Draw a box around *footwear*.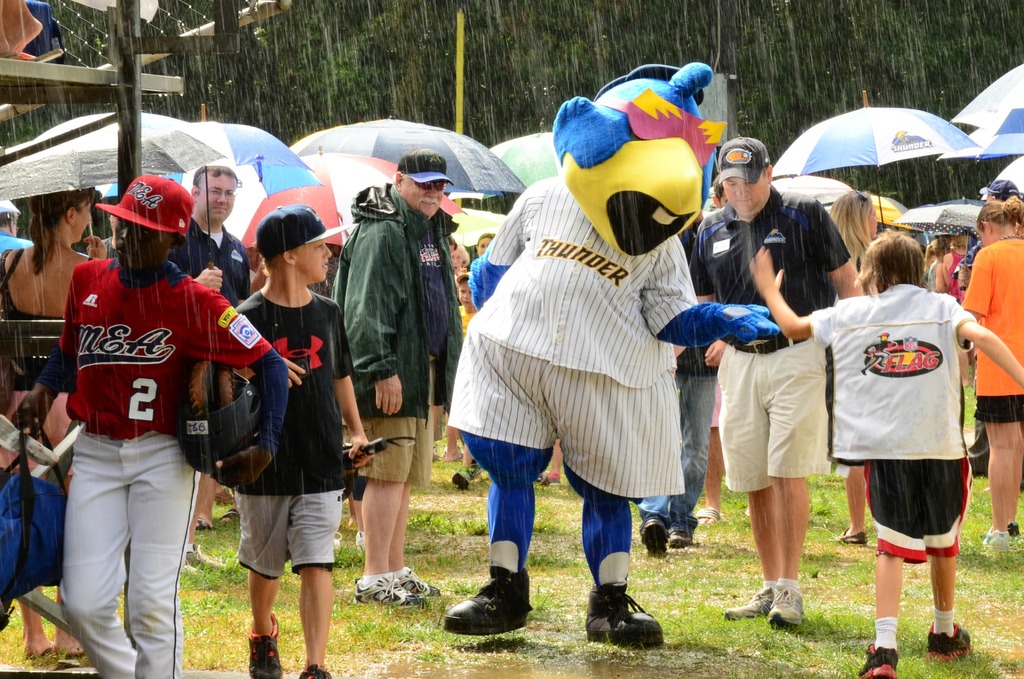
box(351, 573, 428, 608).
